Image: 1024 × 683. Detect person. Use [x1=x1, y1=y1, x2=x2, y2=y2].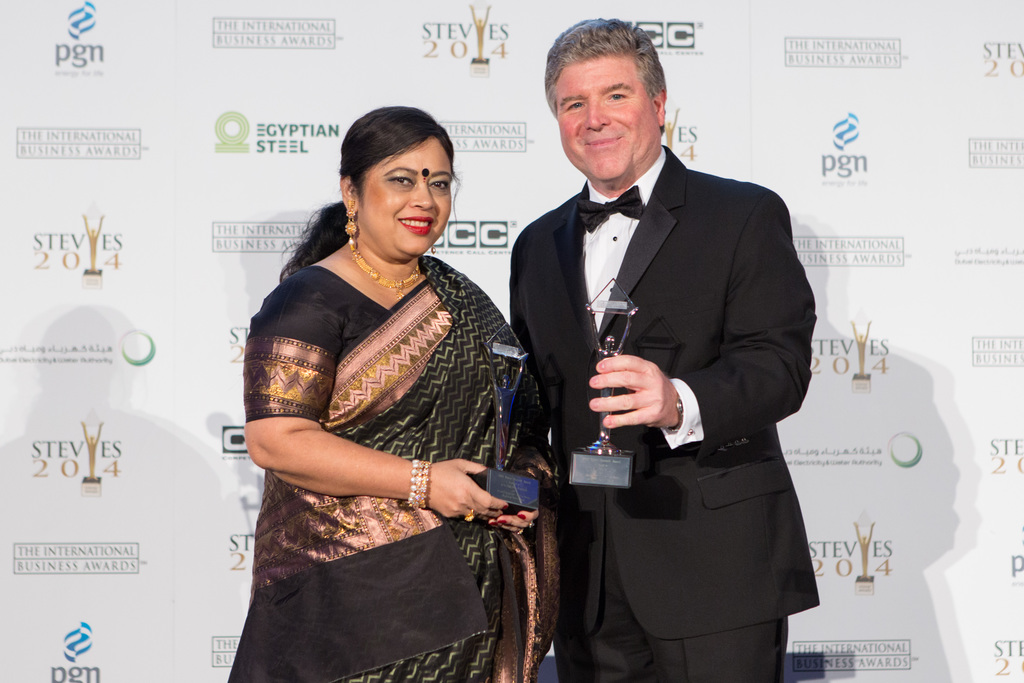
[x1=504, y1=23, x2=813, y2=677].
